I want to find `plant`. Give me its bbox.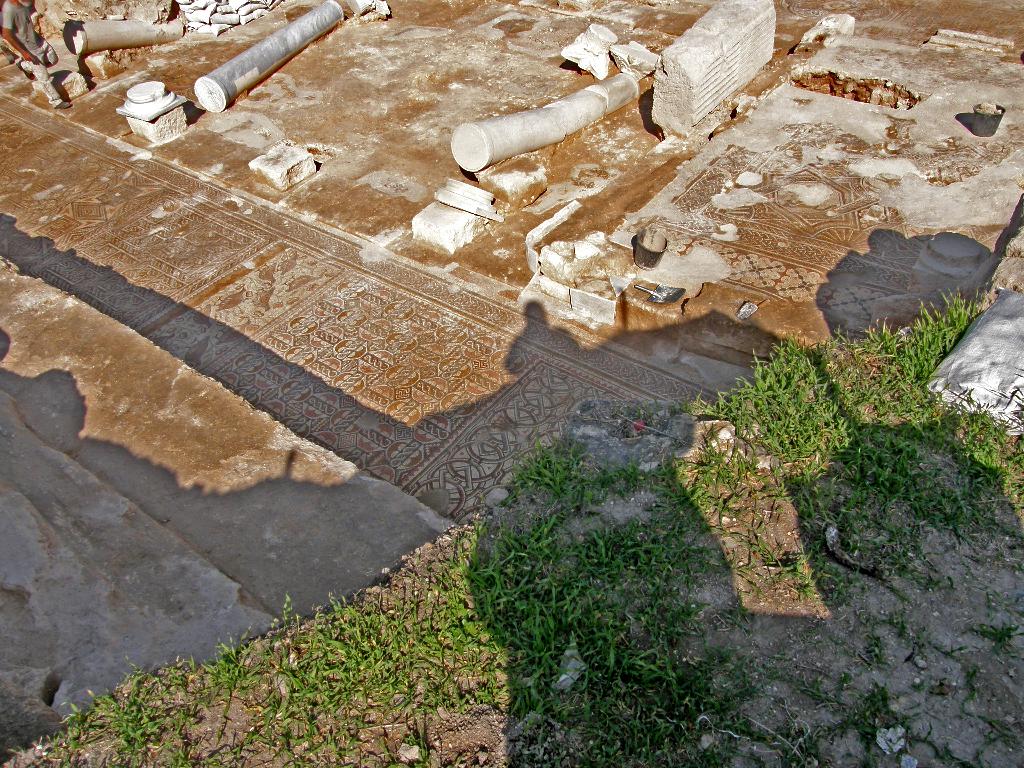
844:442:1004:563.
